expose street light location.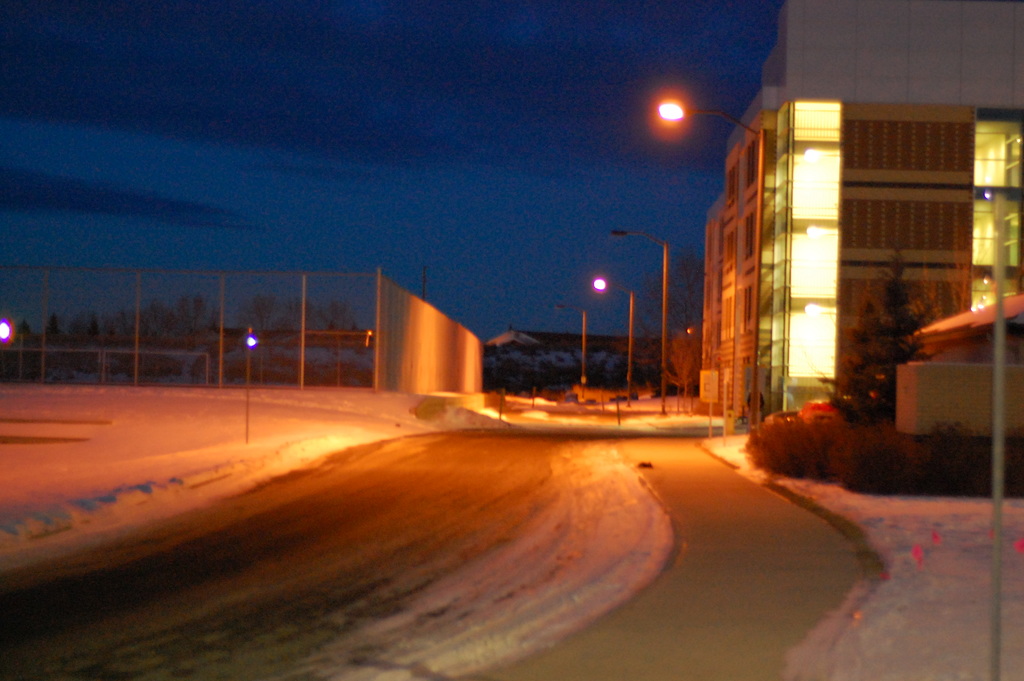
Exposed at 0/317/16/350.
